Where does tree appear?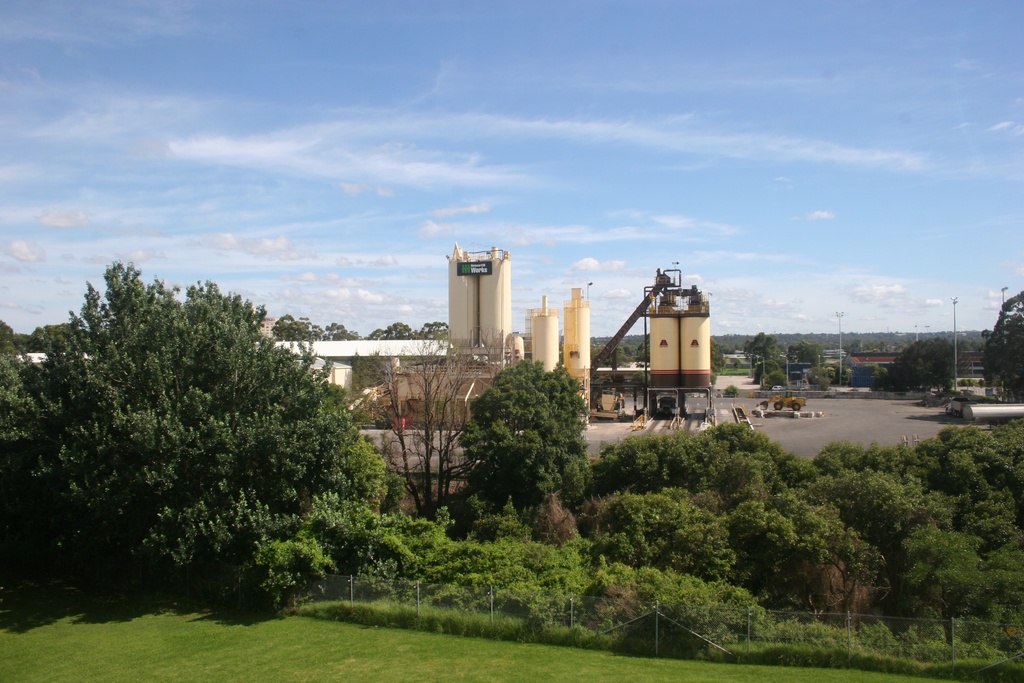
Appears at BBox(21, 330, 47, 359).
